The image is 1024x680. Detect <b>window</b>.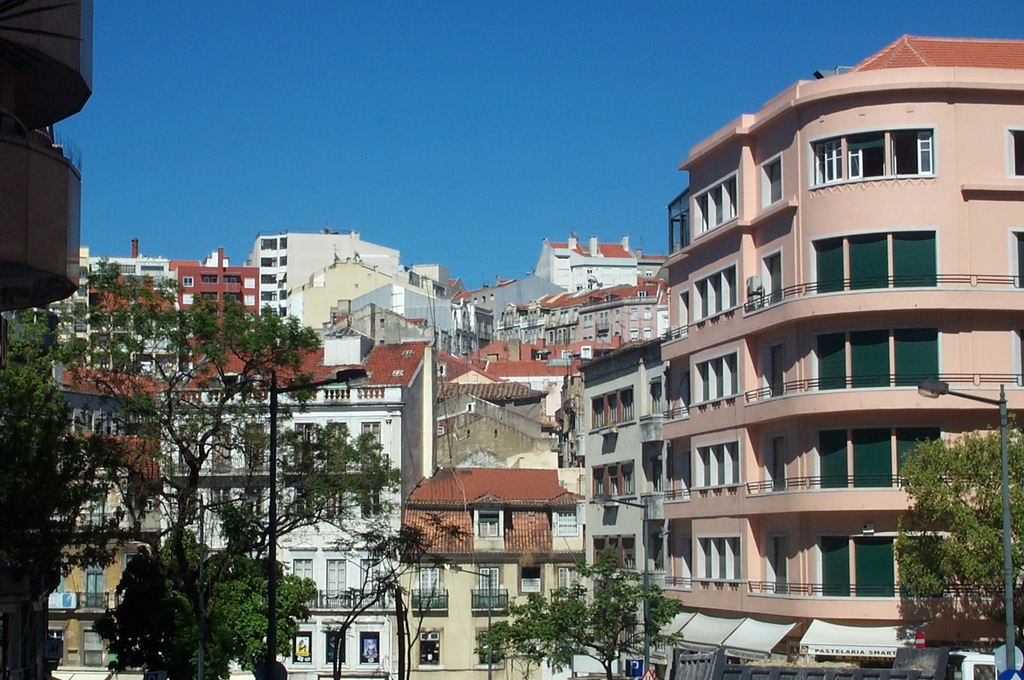
Detection: Rect(1001, 218, 1023, 298).
